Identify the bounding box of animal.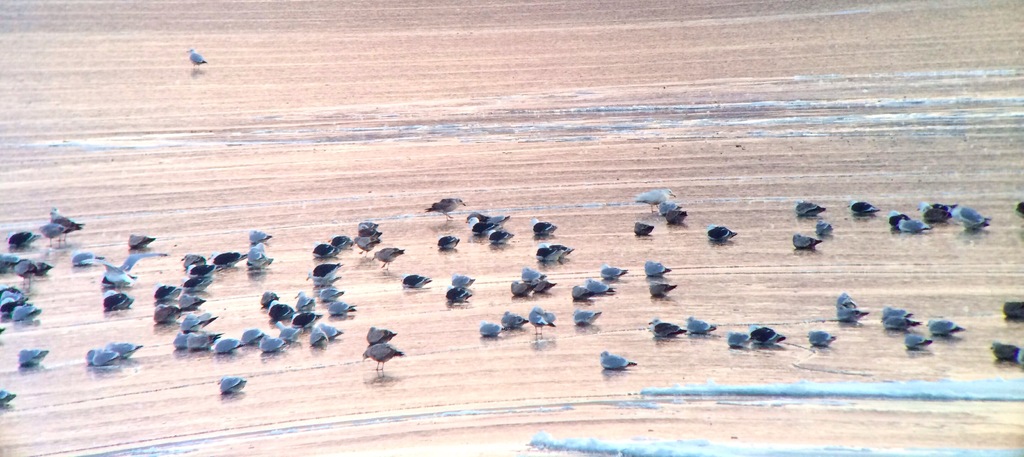
948,201,991,234.
